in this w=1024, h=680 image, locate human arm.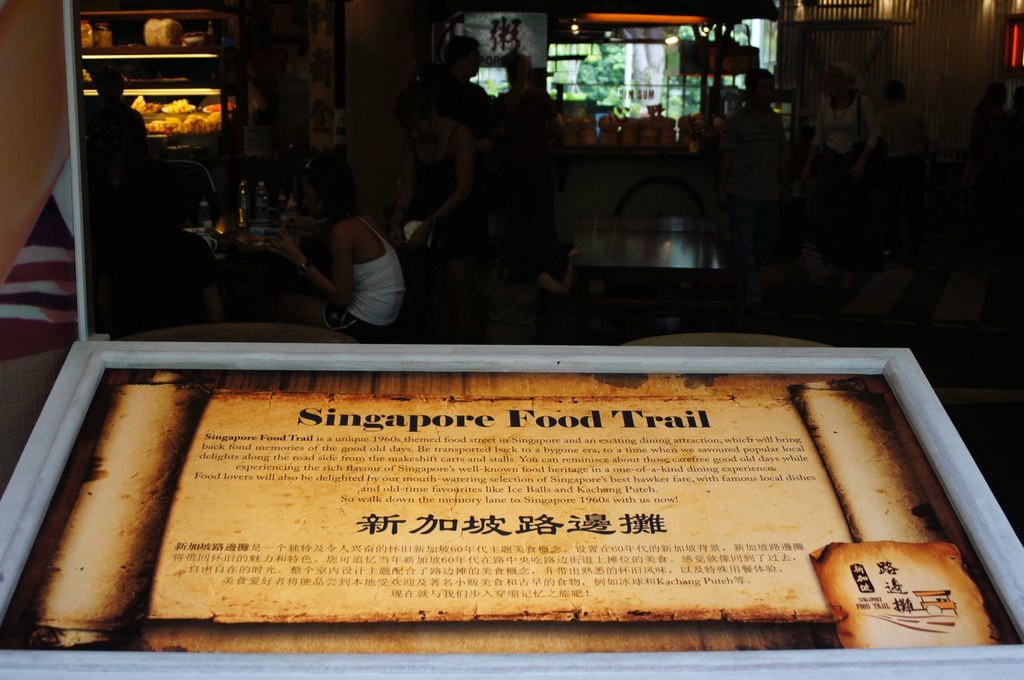
Bounding box: 409, 123, 474, 244.
